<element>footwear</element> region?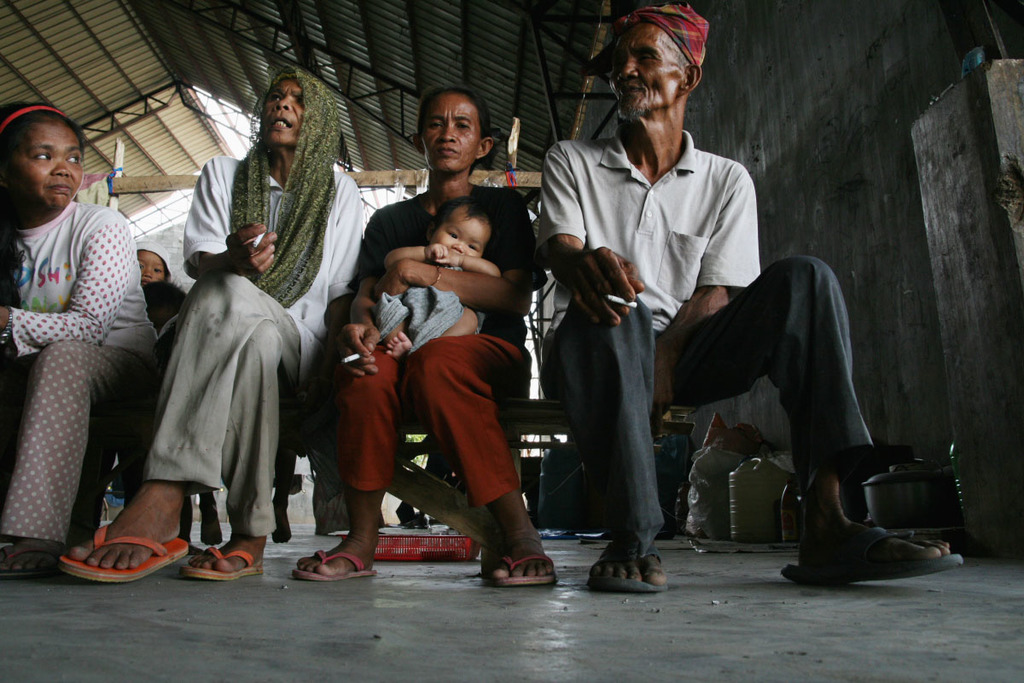
l=68, t=492, r=183, b=581
